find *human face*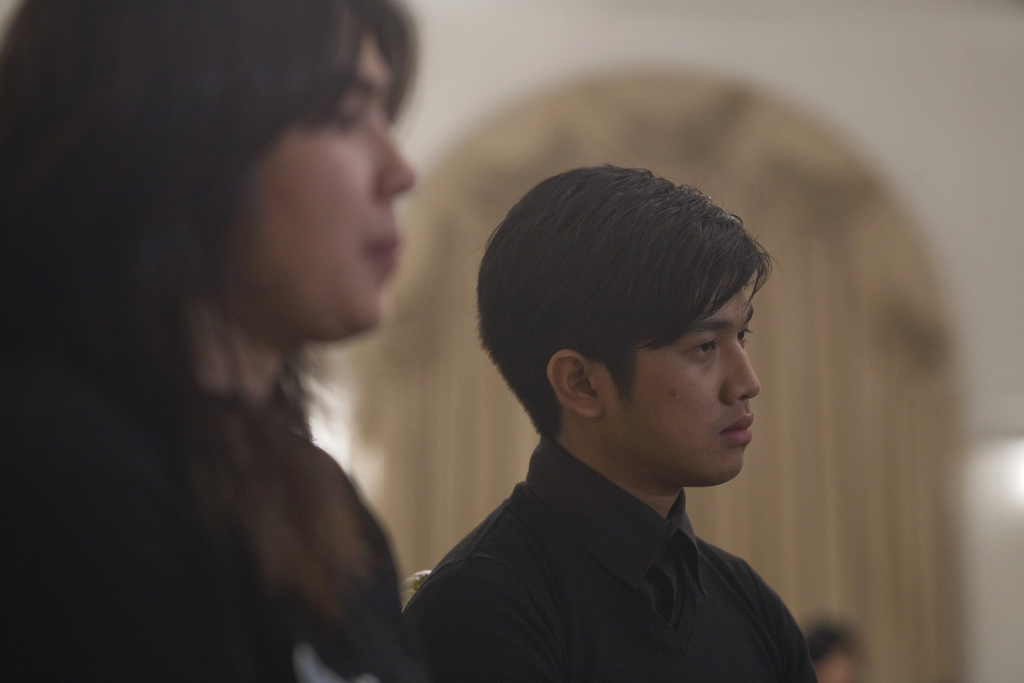
[207, 28, 422, 331]
